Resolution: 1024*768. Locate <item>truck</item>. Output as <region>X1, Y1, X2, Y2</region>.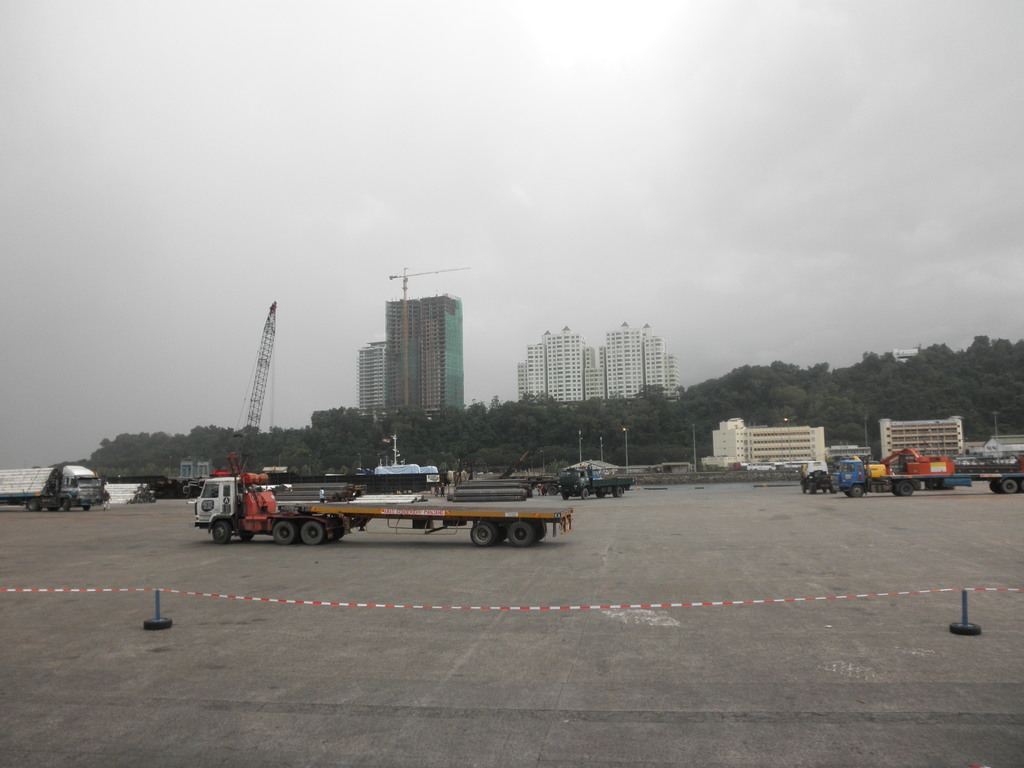
<region>163, 463, 598, 560</region>.
